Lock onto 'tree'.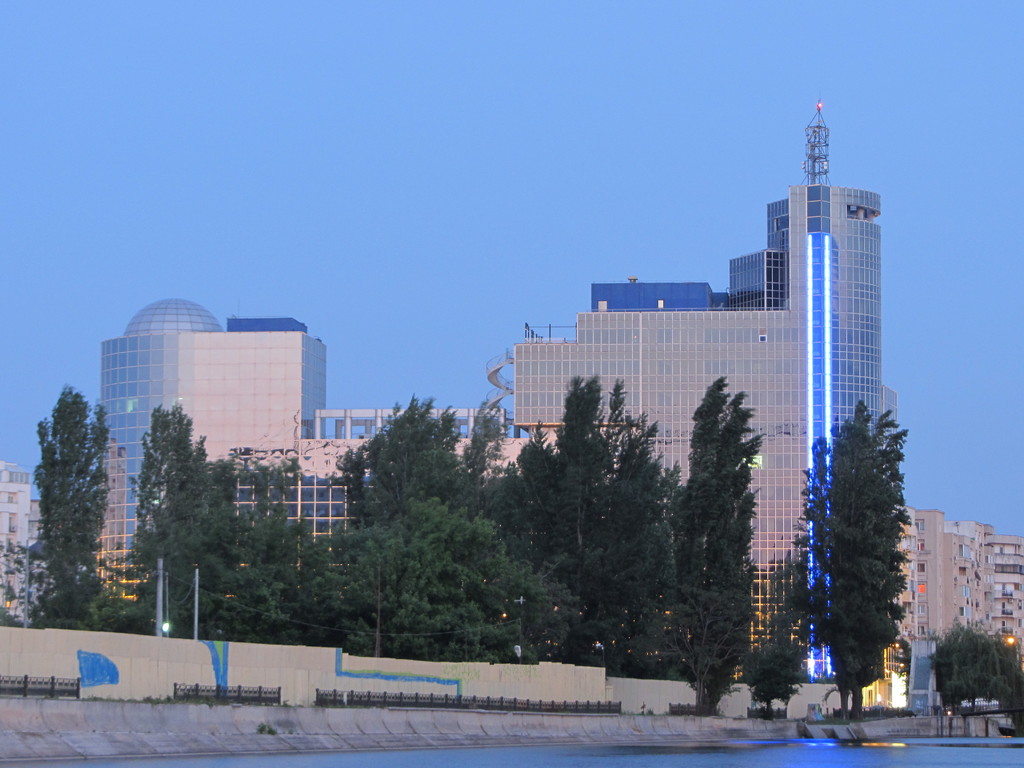
Locked: 0:540:51:628.
